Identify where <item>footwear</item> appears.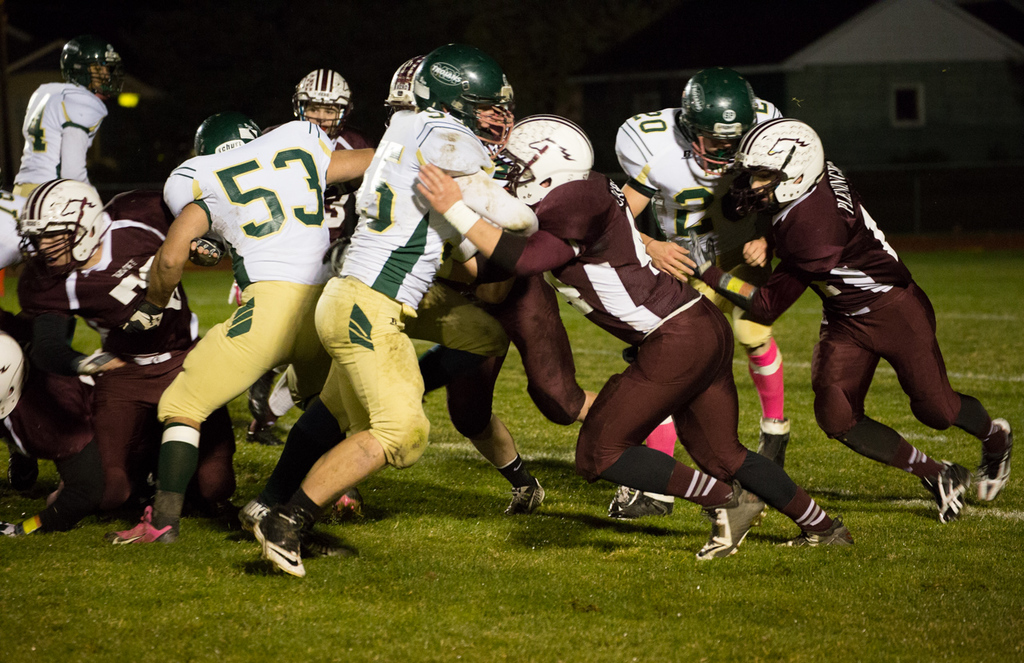
Appears at detection(930, 459, 973, 528).
